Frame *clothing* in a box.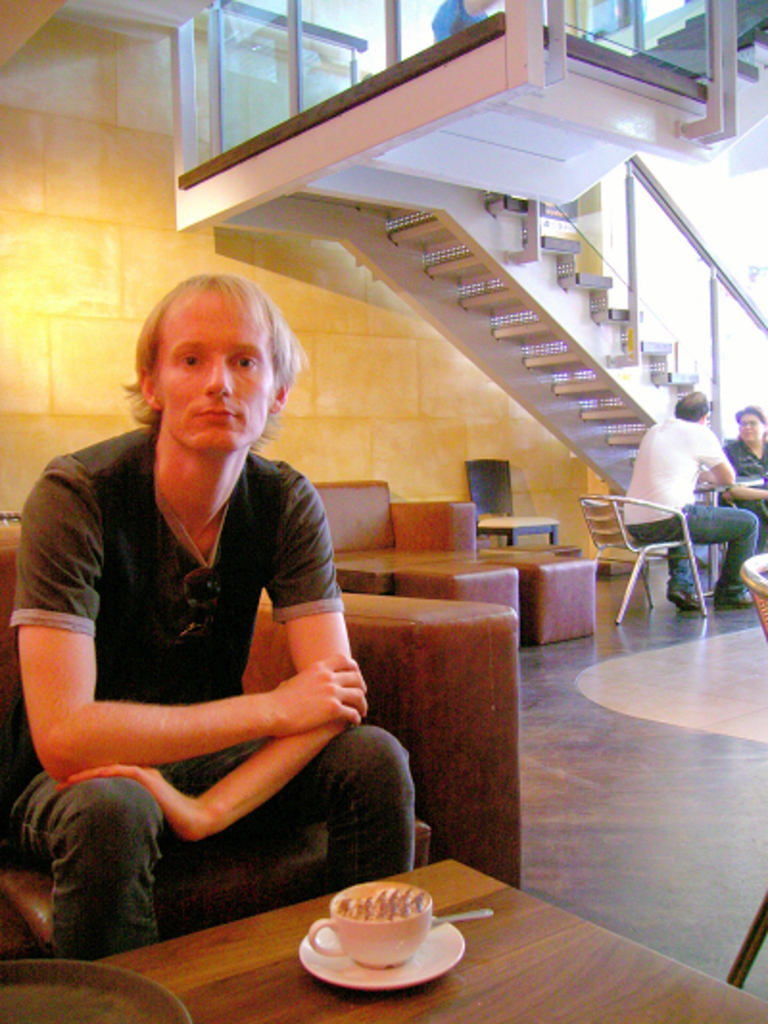
detection(718, 436, 766, 536).
